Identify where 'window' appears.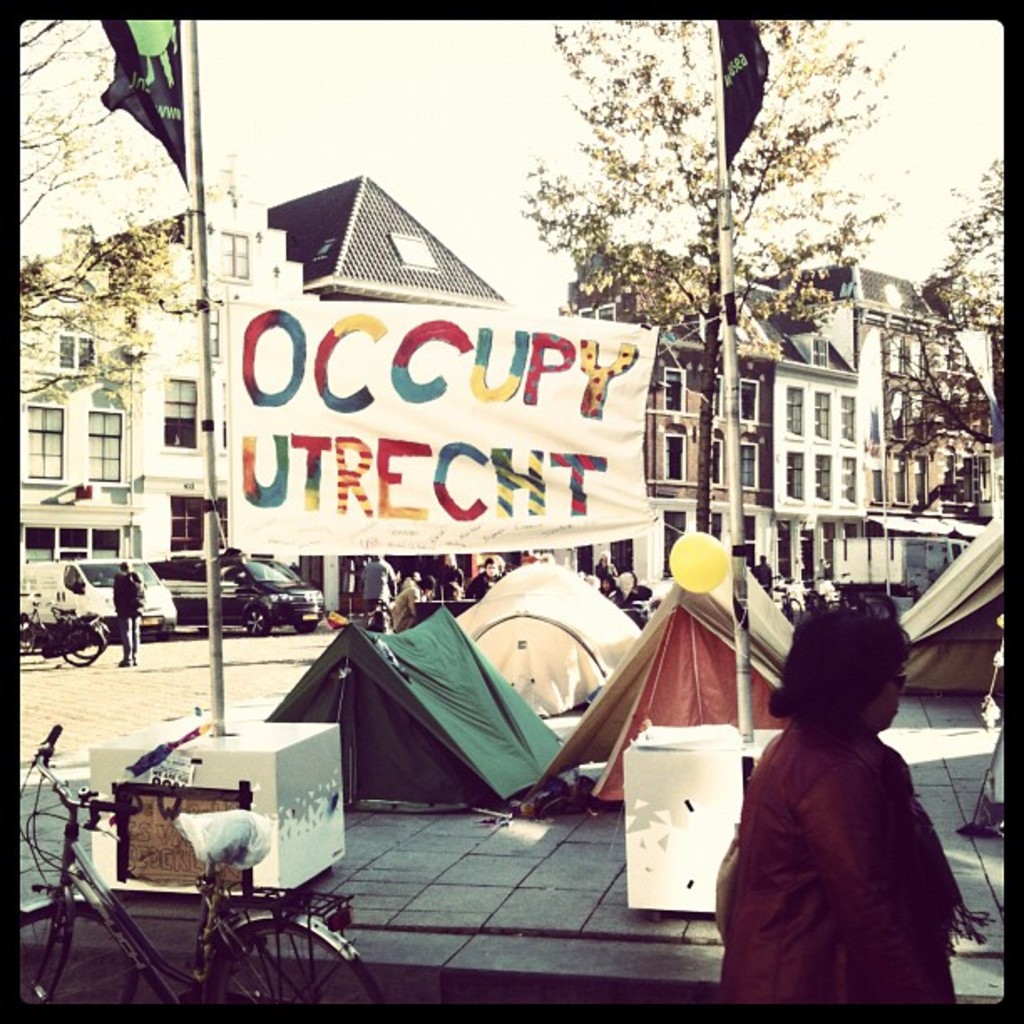
Appears at Rect(736, 442, 760, 487).
